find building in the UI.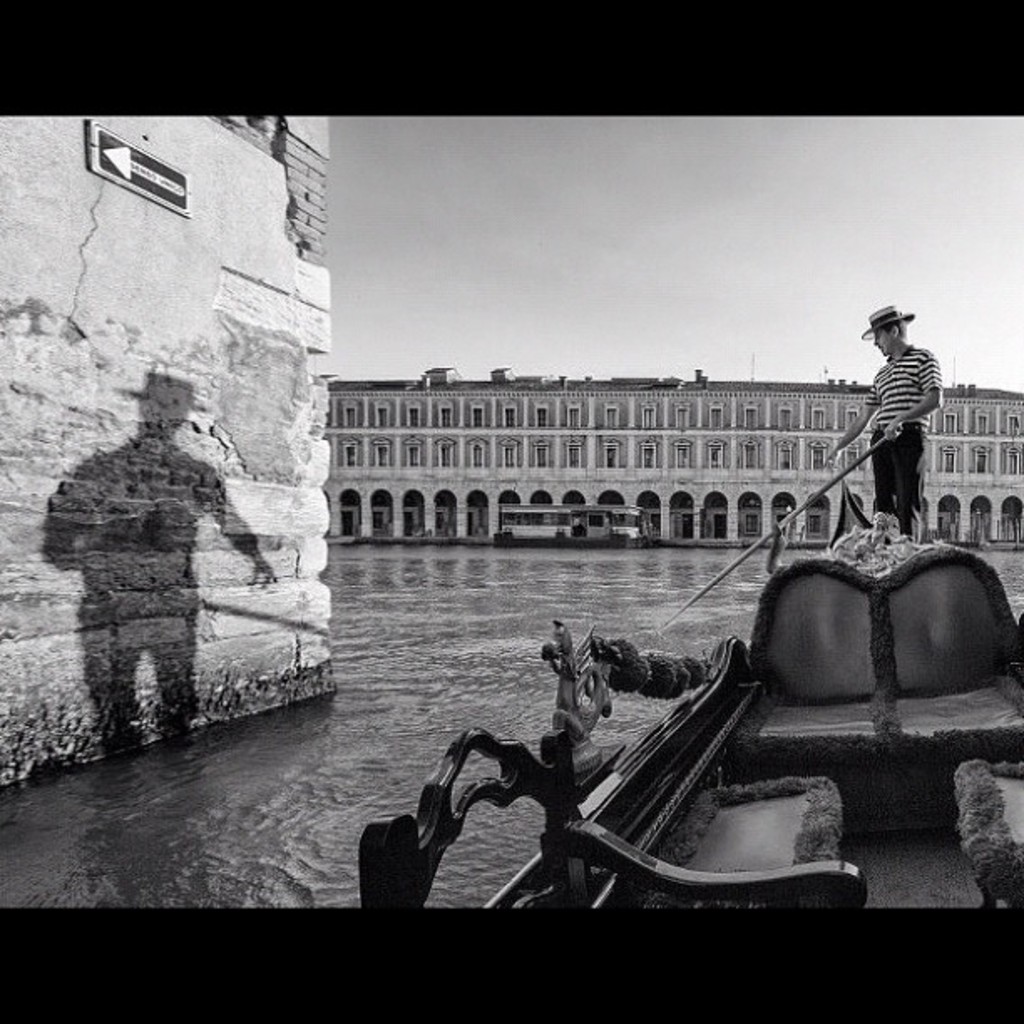
UI element at <region>0, 112, 331, 773</region>.
